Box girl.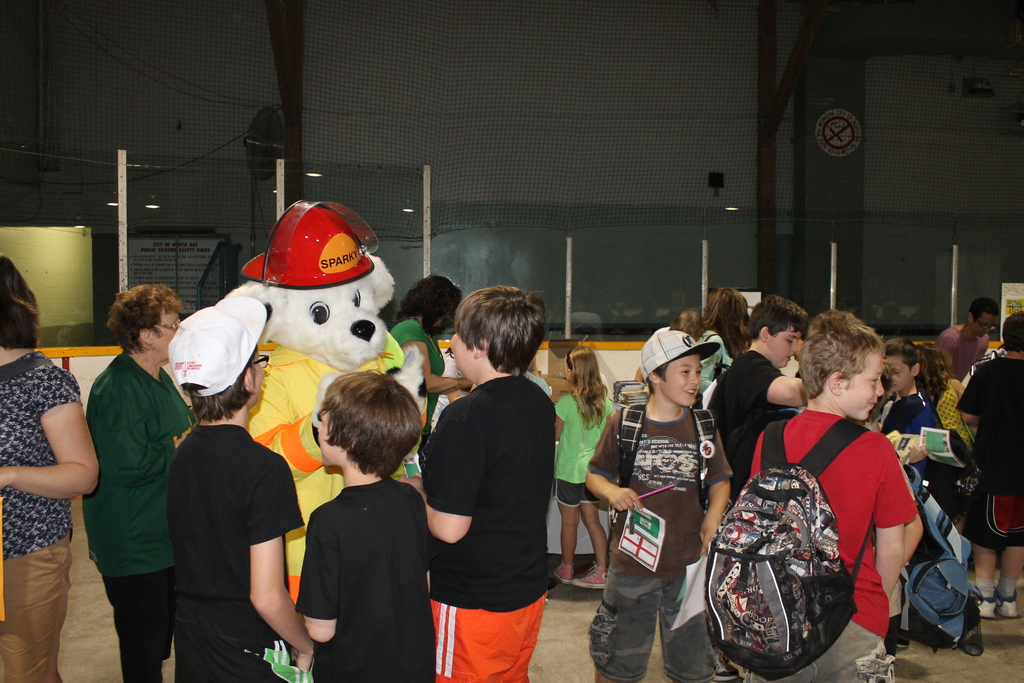
box(556, 343, 616, 589).
